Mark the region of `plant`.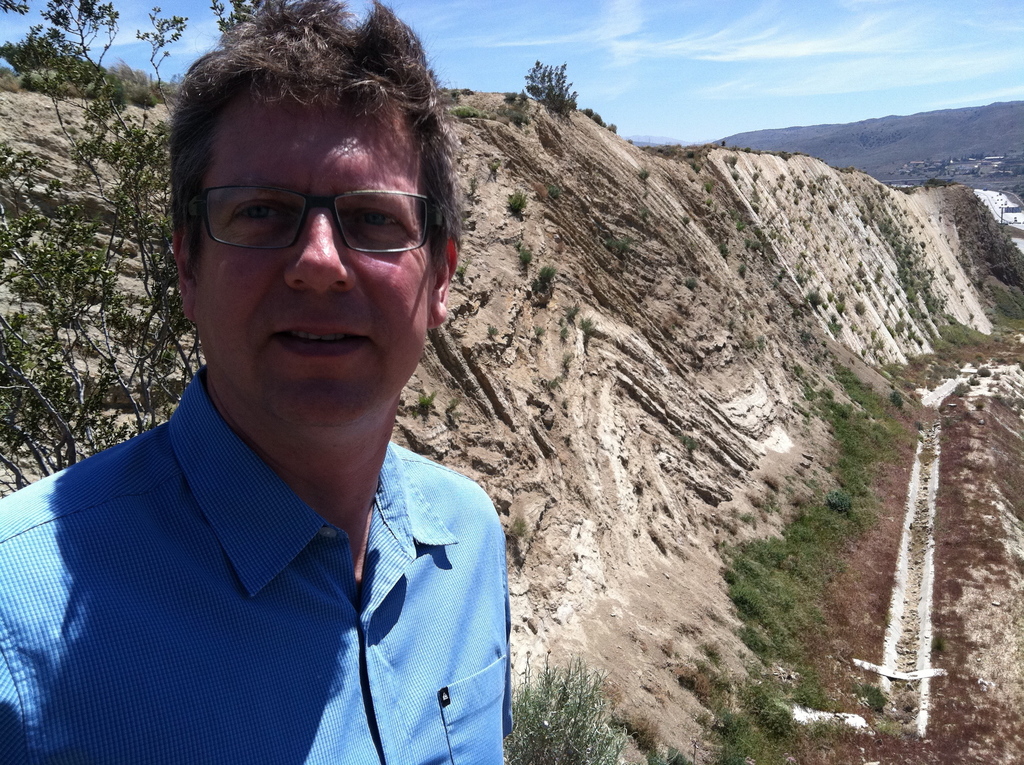
Region: bbox=(891, 391, 907, 409).
